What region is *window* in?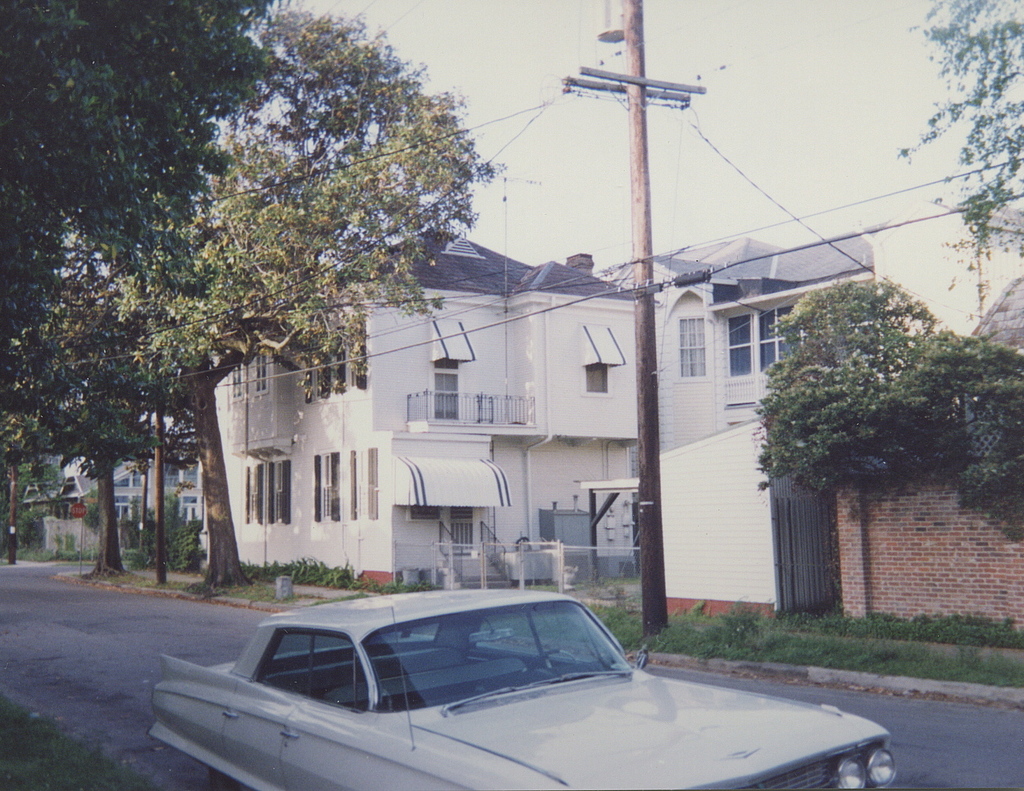
(left=164, top=446, right=202, bottom=487).
